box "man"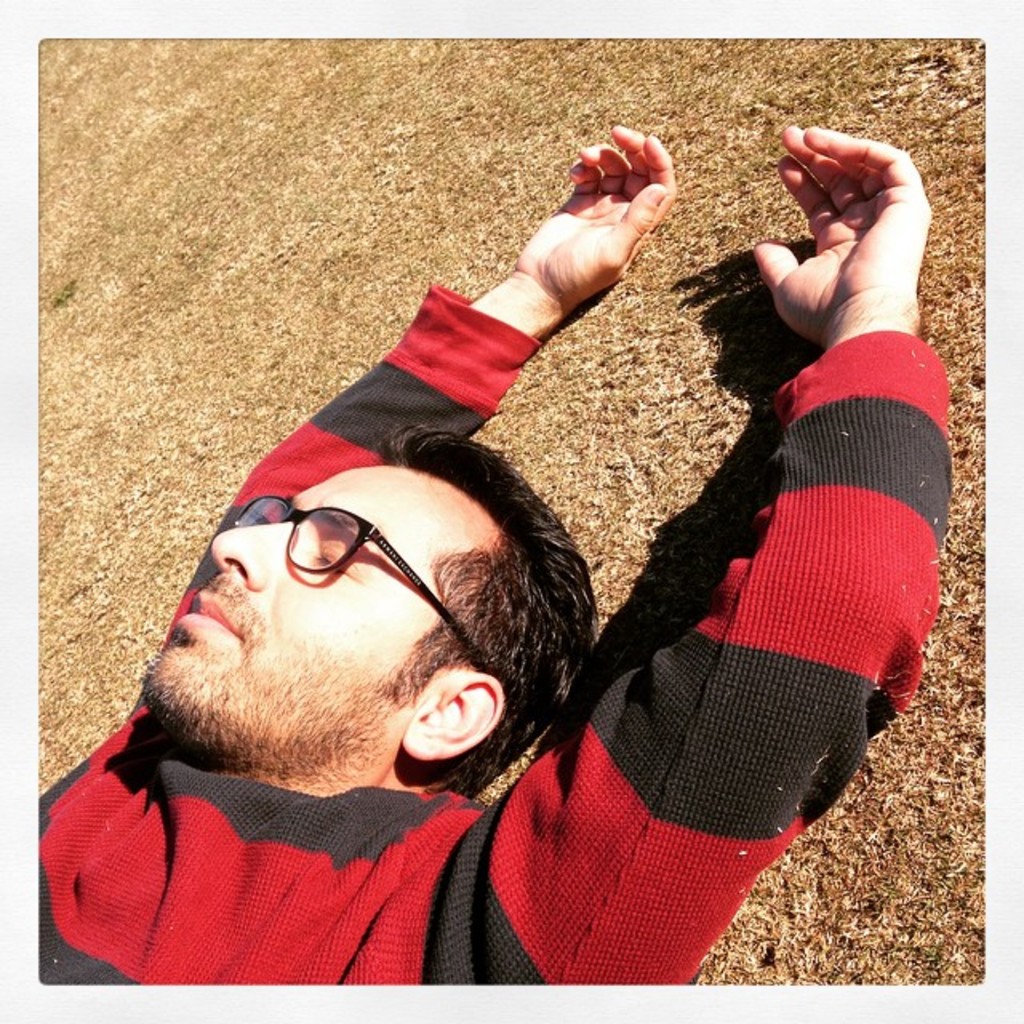
[x1=38, y1=210, x2=912, y2=963]
